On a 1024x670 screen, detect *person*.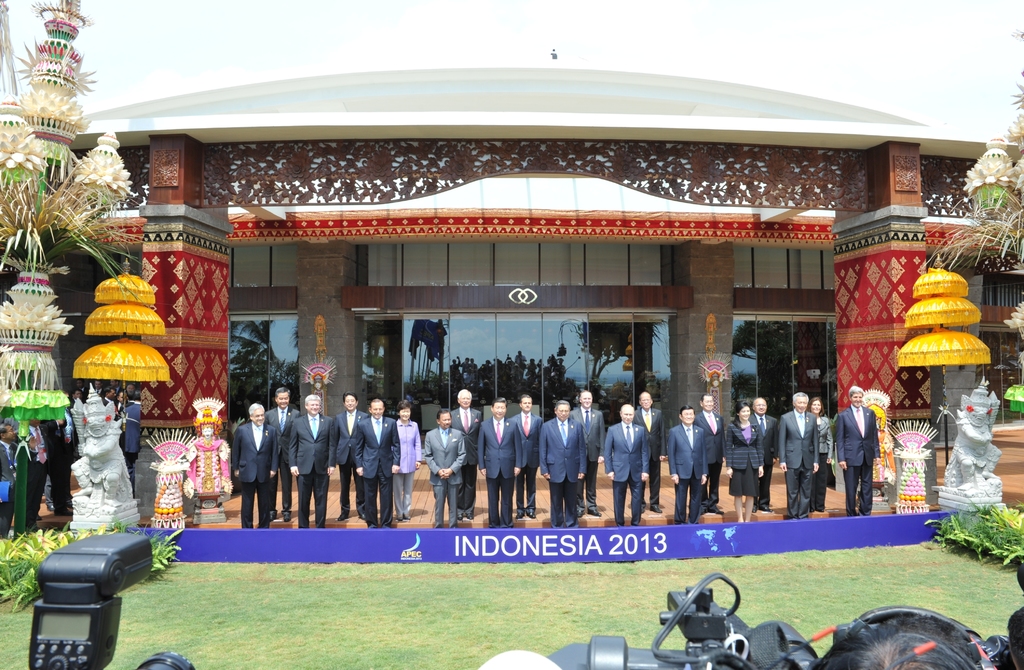
box(443, 374, 483, 492).
